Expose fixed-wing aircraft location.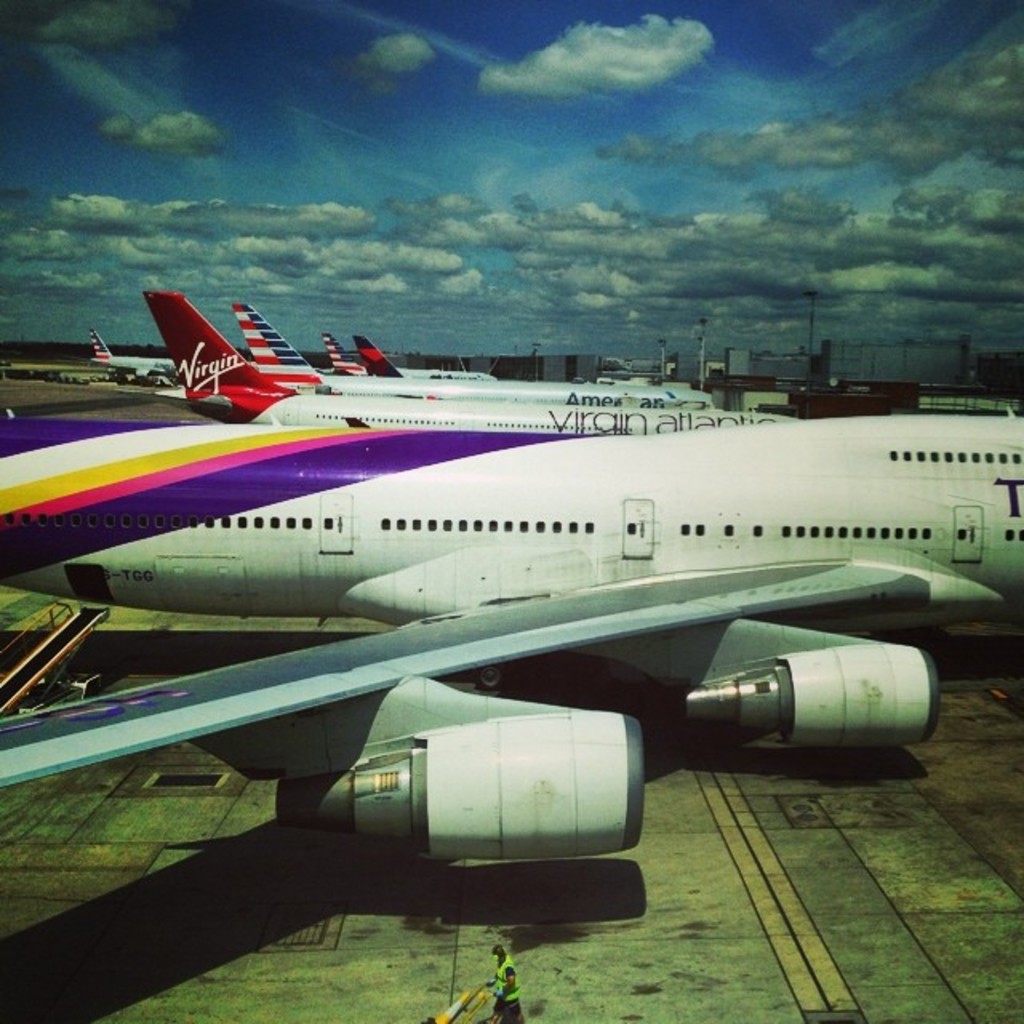
Exposed at BBox(317, 325, 501, 381).
